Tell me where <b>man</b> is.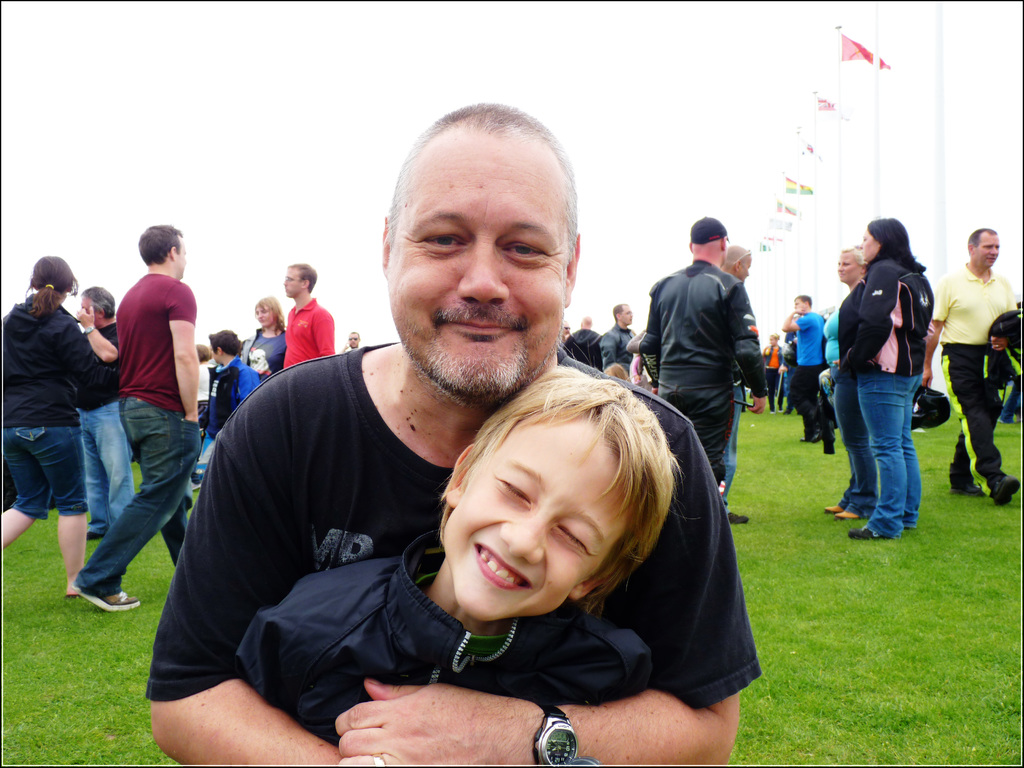
<b>man</b> is at region(276, 255, 340, 364).
